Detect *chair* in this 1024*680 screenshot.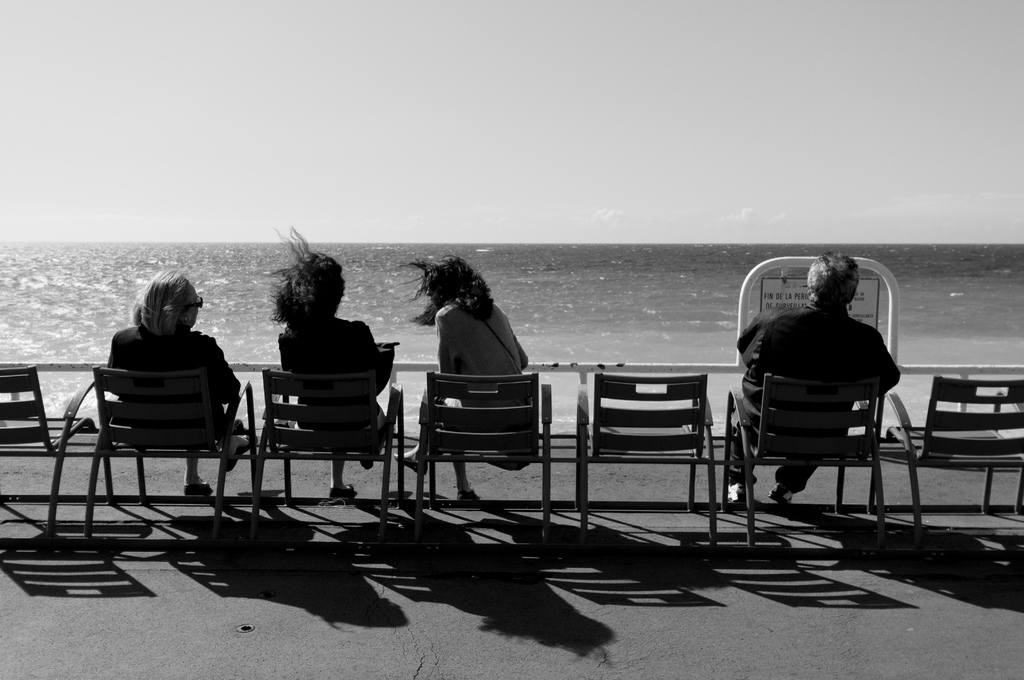
Detection: bbox=(721, 370, 888, 526).
